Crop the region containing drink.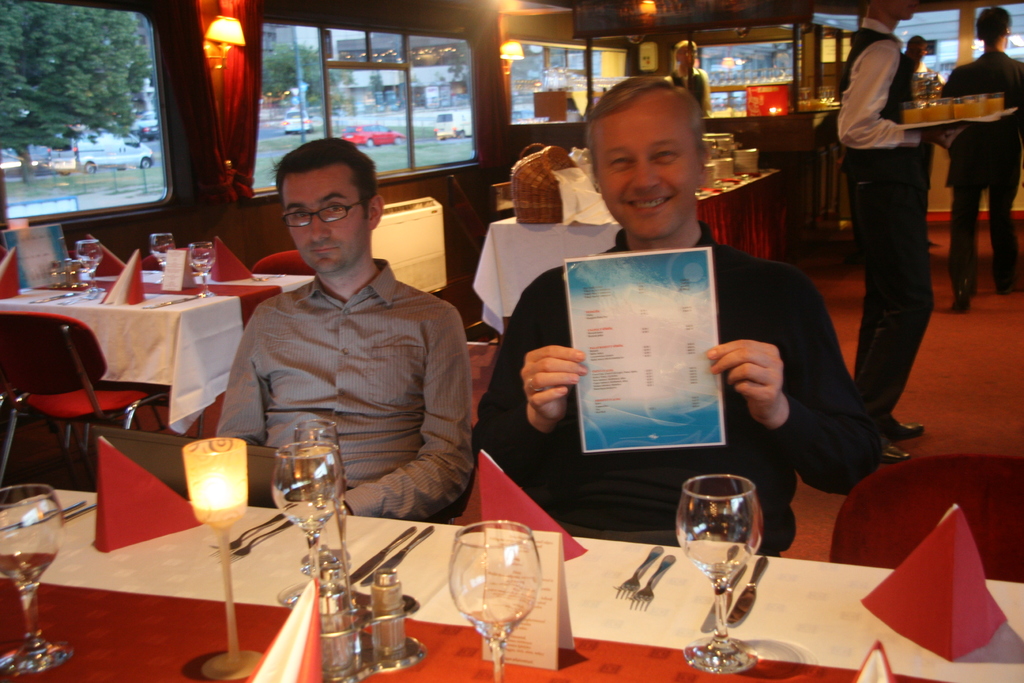
Crop region: bbox(253, 422, 340, 550).
